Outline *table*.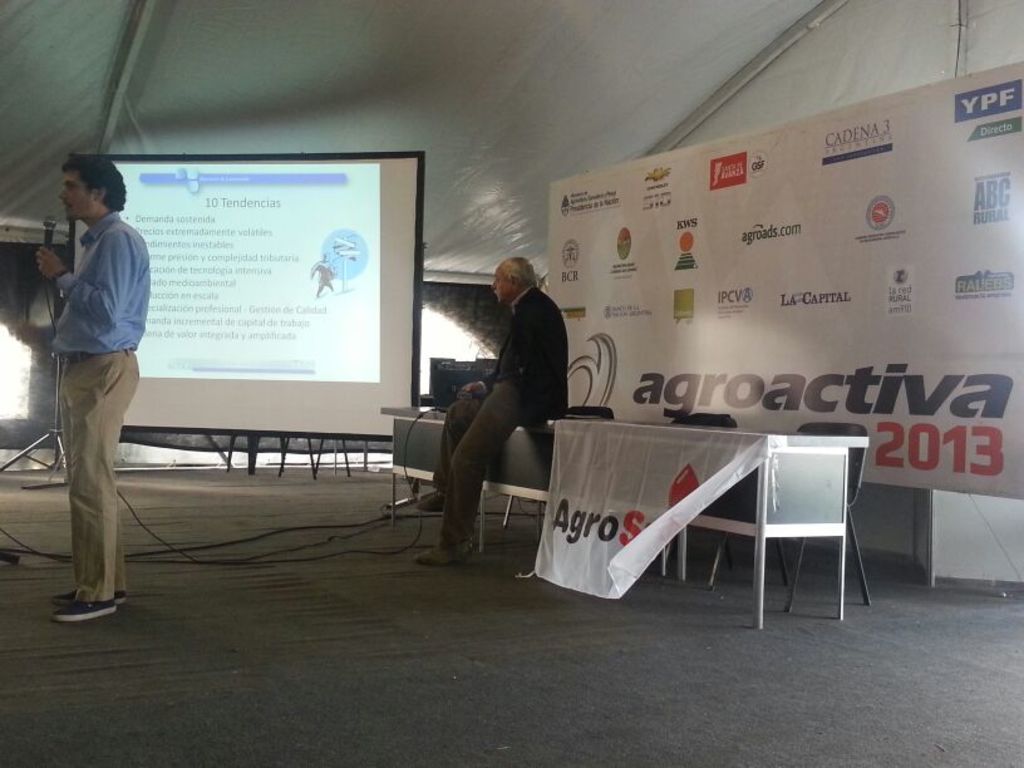
Outline: (579, 417, 868, 635).
